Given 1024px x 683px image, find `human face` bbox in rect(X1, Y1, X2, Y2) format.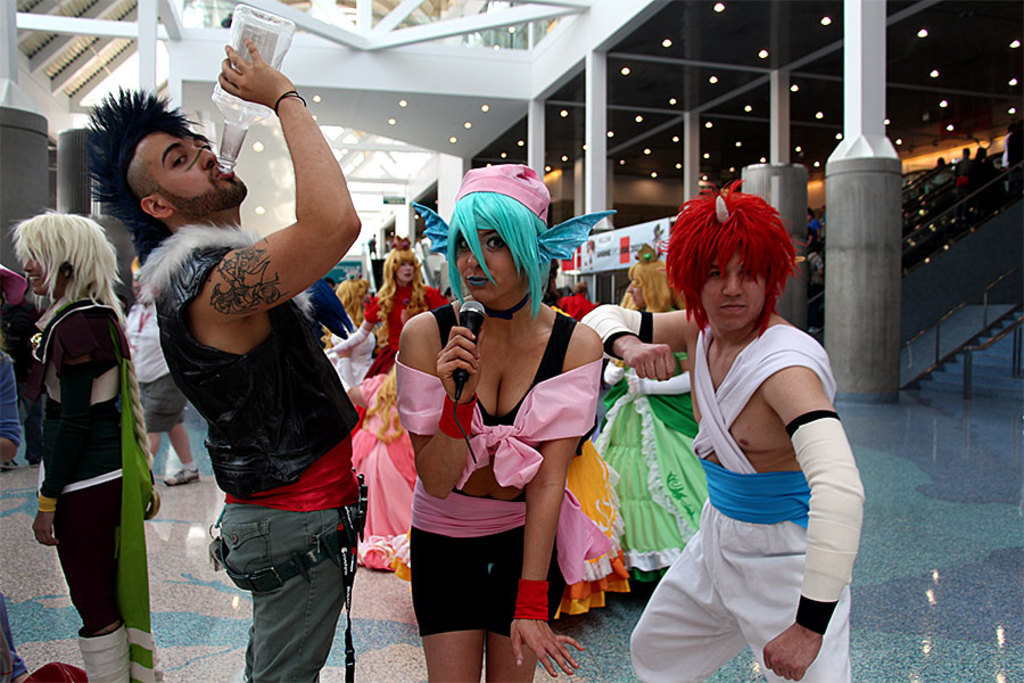
rect(158, 141, 249, 204).
